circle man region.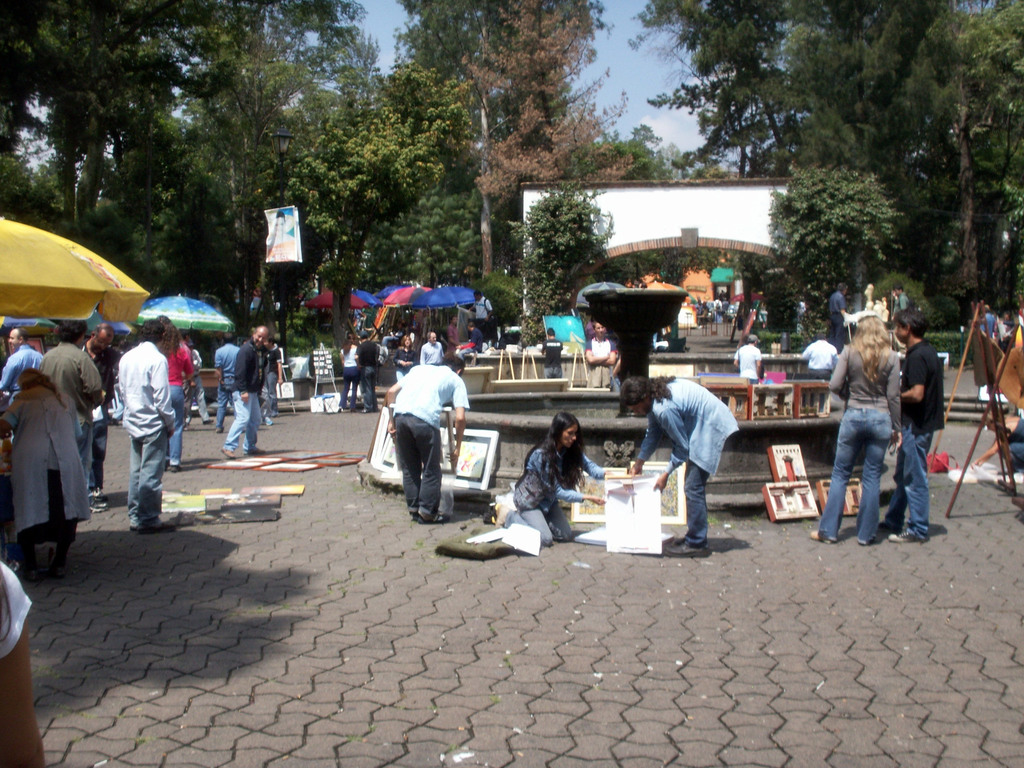
Region: <bbox>540, 327, 566, 381</bbox>.
